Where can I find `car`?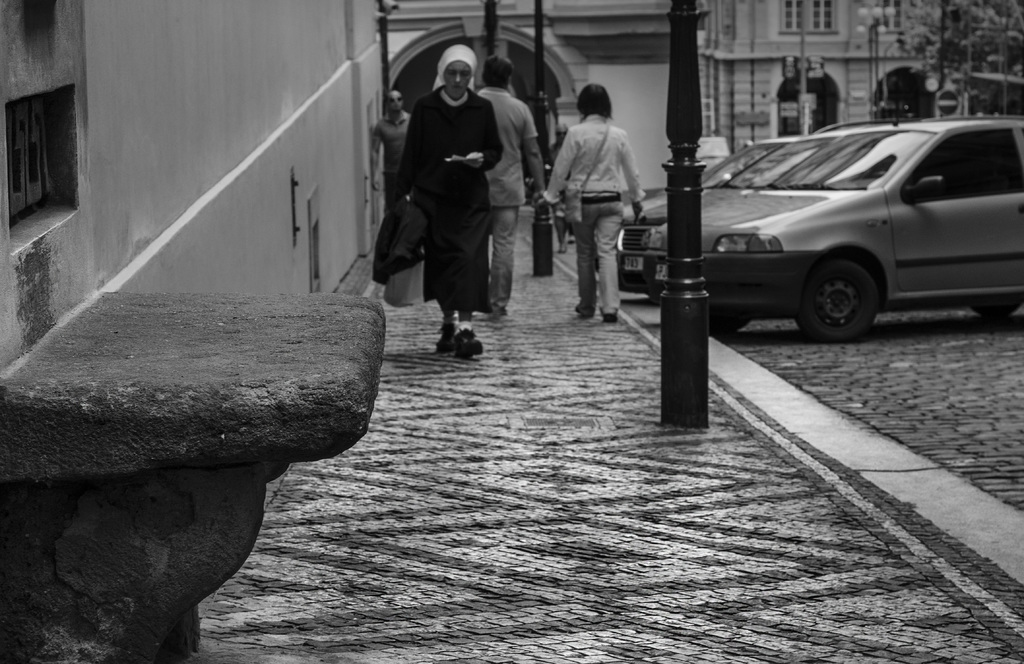
You can find it at {"x1": 623, "y1": 137, "x2": 795, "y2": 220}.
